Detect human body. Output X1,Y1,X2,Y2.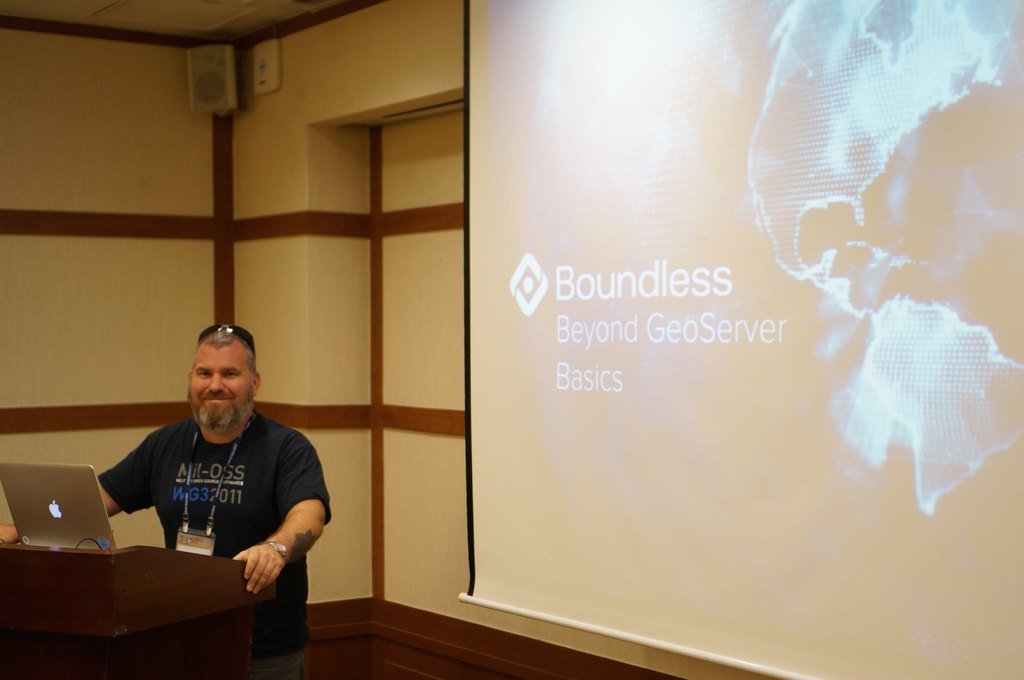
94,326,317,638.
